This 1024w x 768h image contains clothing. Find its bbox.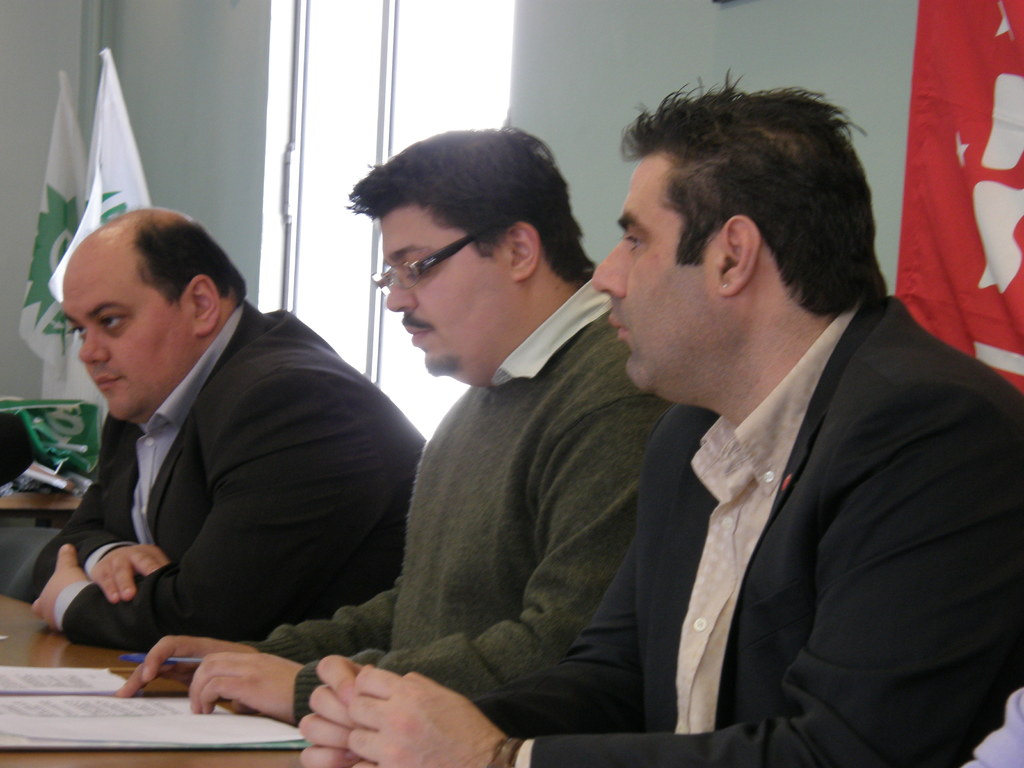
select_region(266, 274, 675, 730).
